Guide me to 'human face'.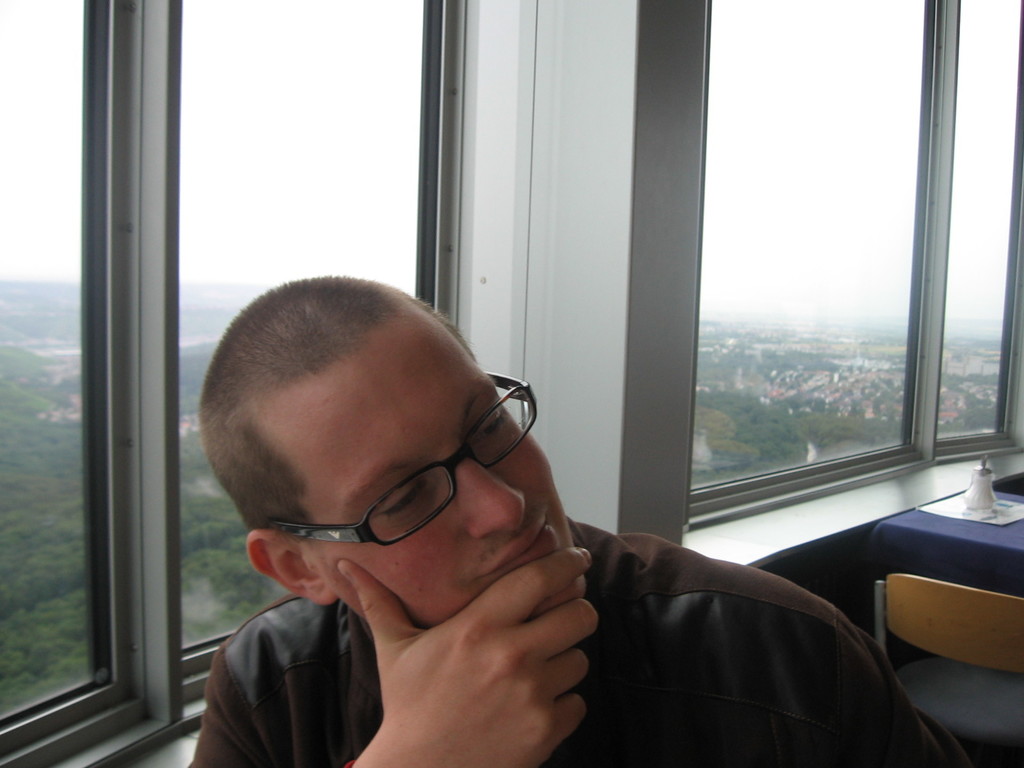
Guidance: box(225, 292, 589, 638).
